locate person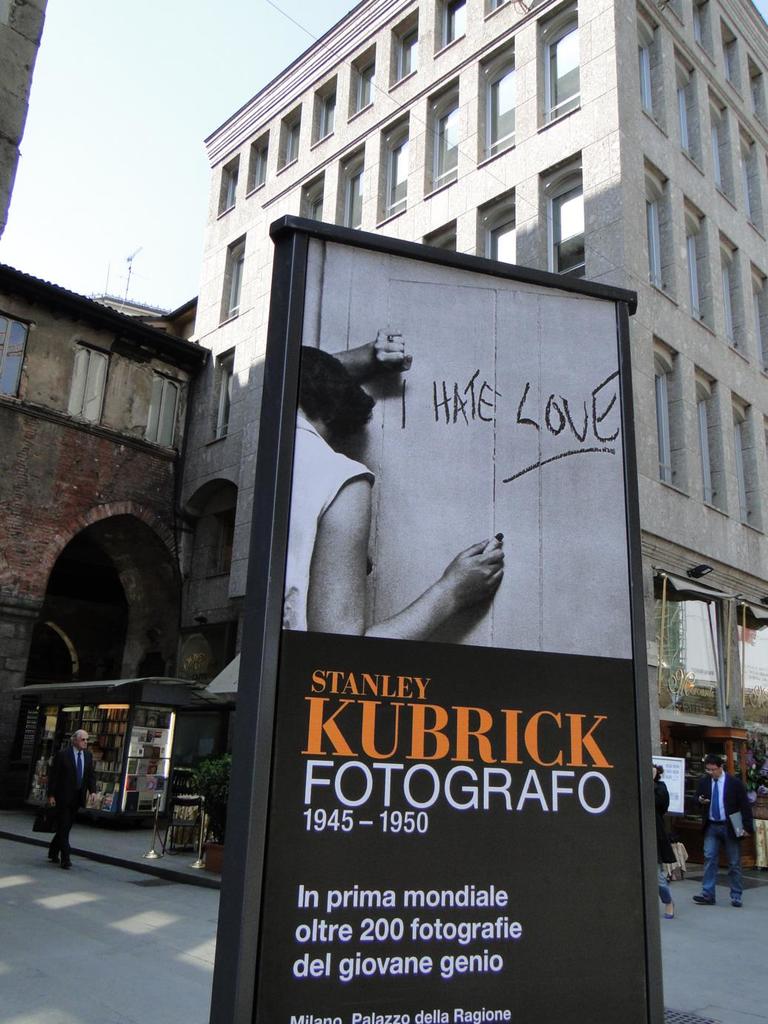
locate(698, 753, 751, 898)
